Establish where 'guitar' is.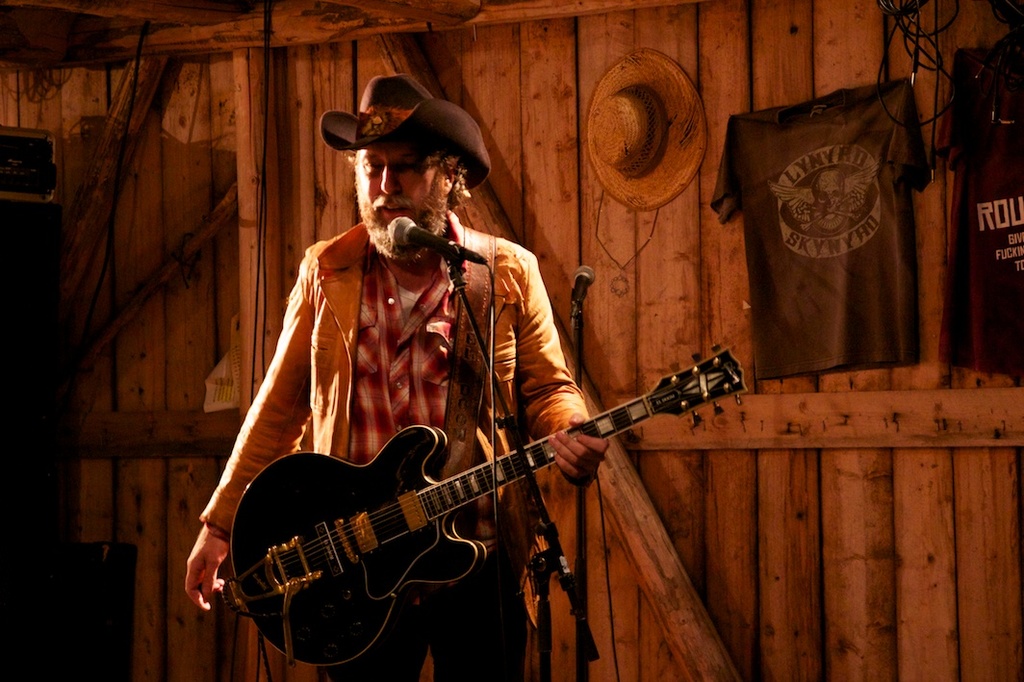
Established at bbox=(221, 345, 755, 663).
